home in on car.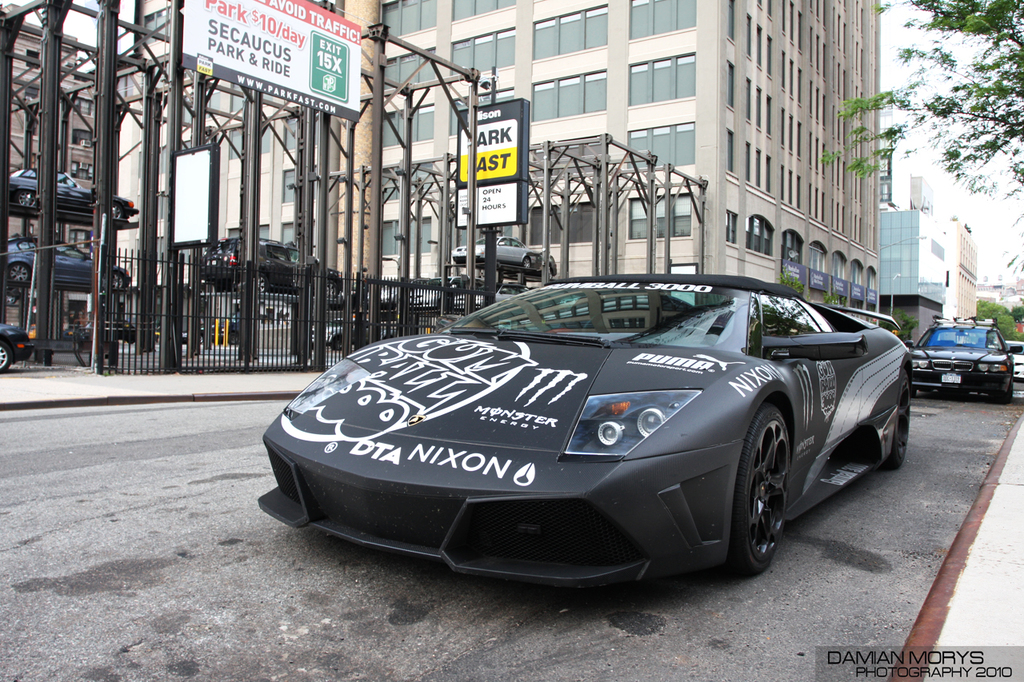
Homed in at x1=903 y1=309 x2=1019 y2=405.
